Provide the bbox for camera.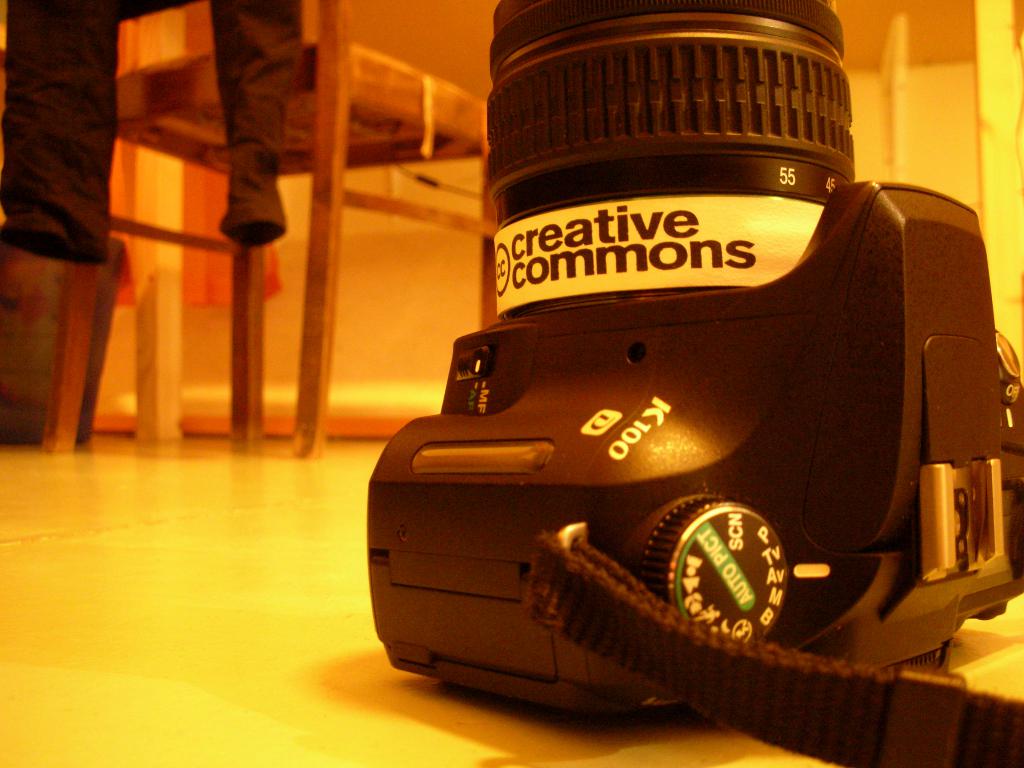
x1=363 y1=0 x2=1023 y2=720.
